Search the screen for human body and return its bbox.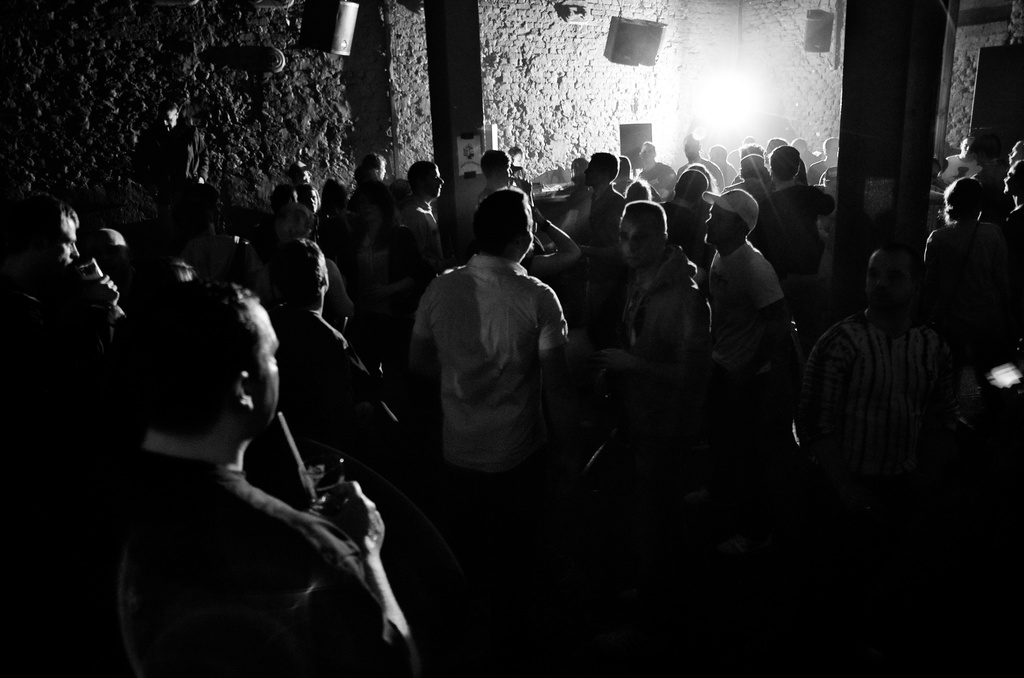
Found: {"x1": 268, "y1": 175, "x2": 321, "y2": 241}.
